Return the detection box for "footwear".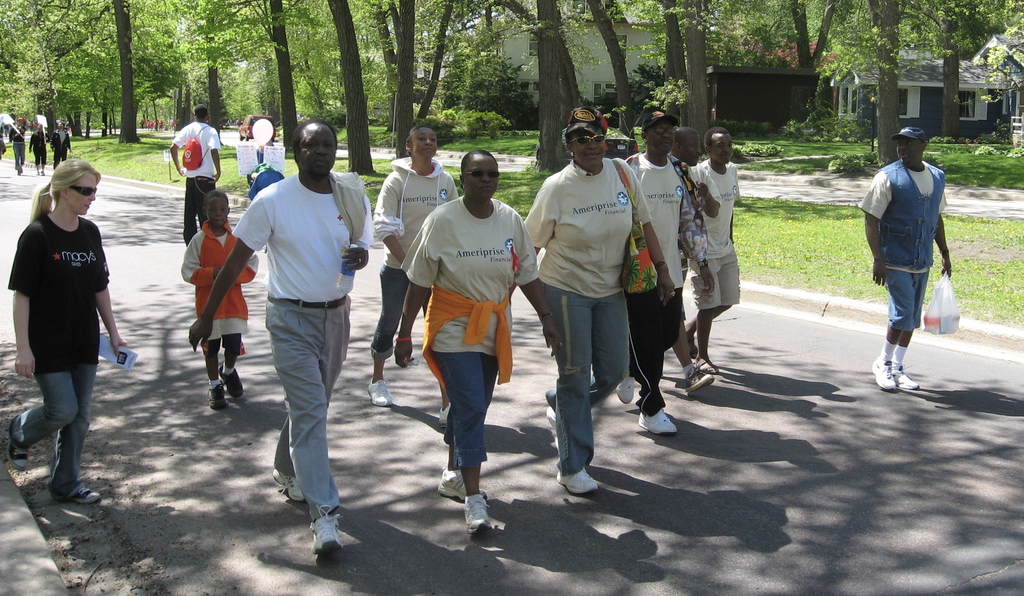
BBox(436, 401, 457, 428).
